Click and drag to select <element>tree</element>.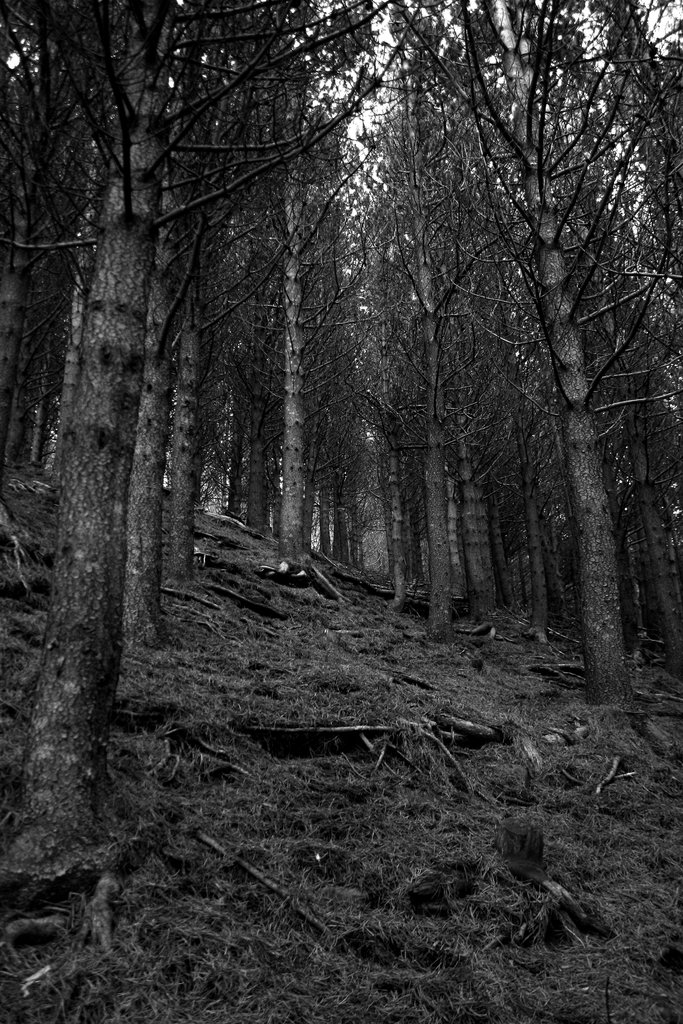
Selection: <region>16, 0, 374, 845</region>.
